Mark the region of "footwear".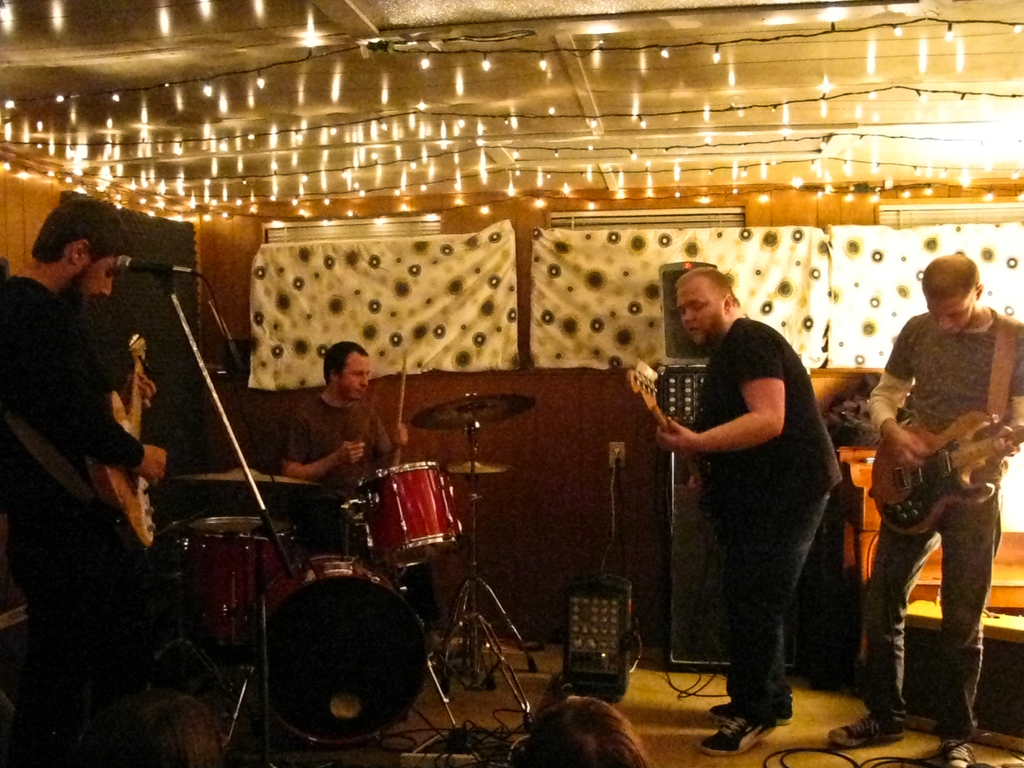
Region: region(826, 715, 905, 749).
